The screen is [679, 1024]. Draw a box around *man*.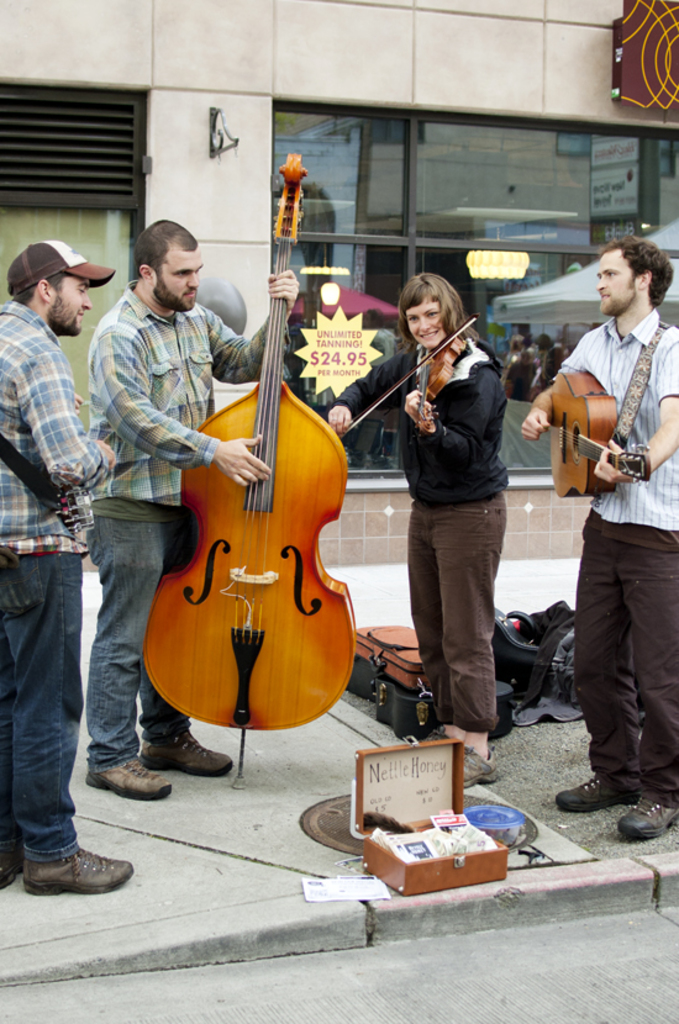
box(0, 233, 133, 891).
